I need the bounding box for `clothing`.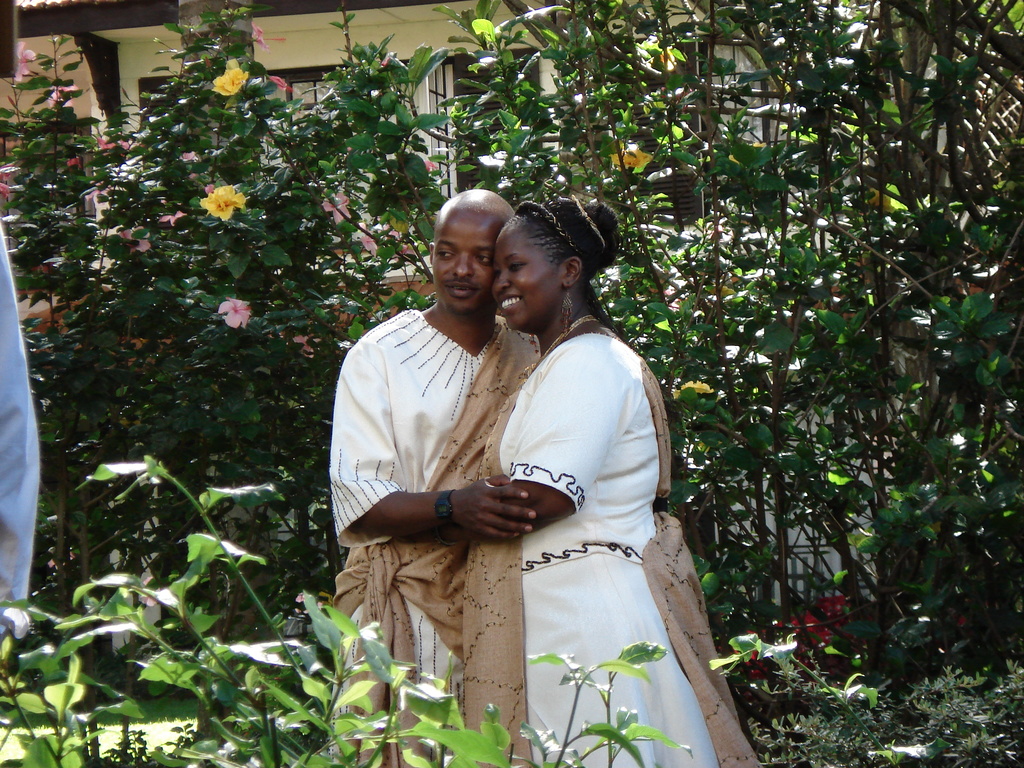
Here it is: [460,334,760,767].
